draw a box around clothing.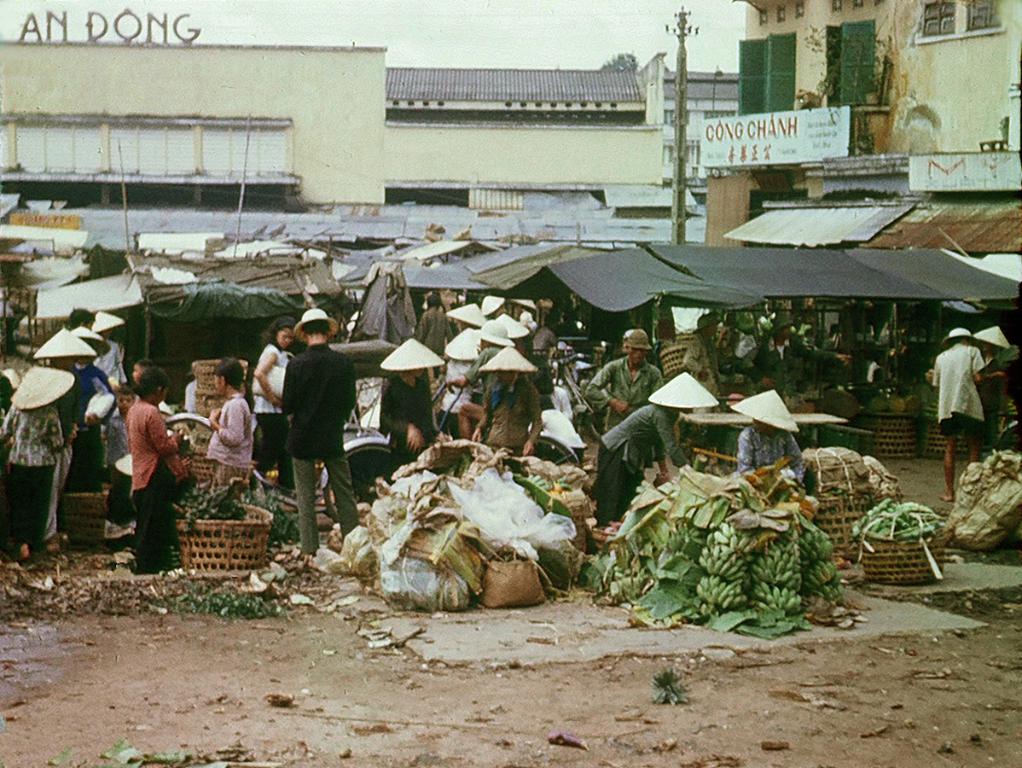
(592, 399, 687, 522).
